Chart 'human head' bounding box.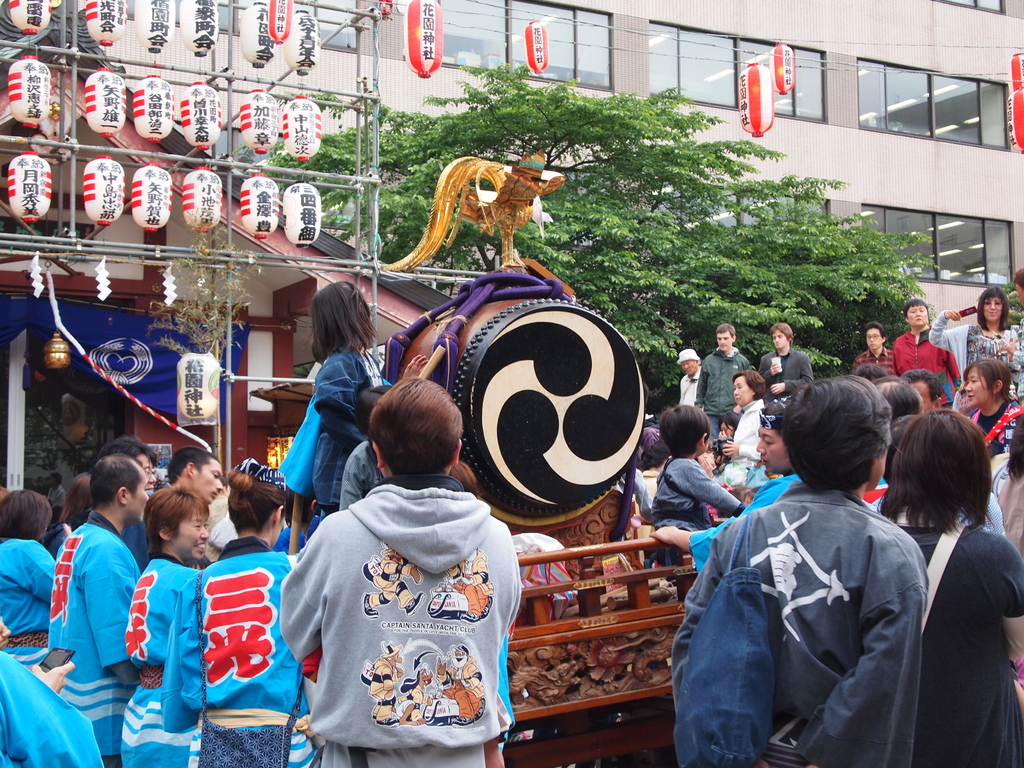
Charted: (left=734, top=367, right=766, bottom=407).
